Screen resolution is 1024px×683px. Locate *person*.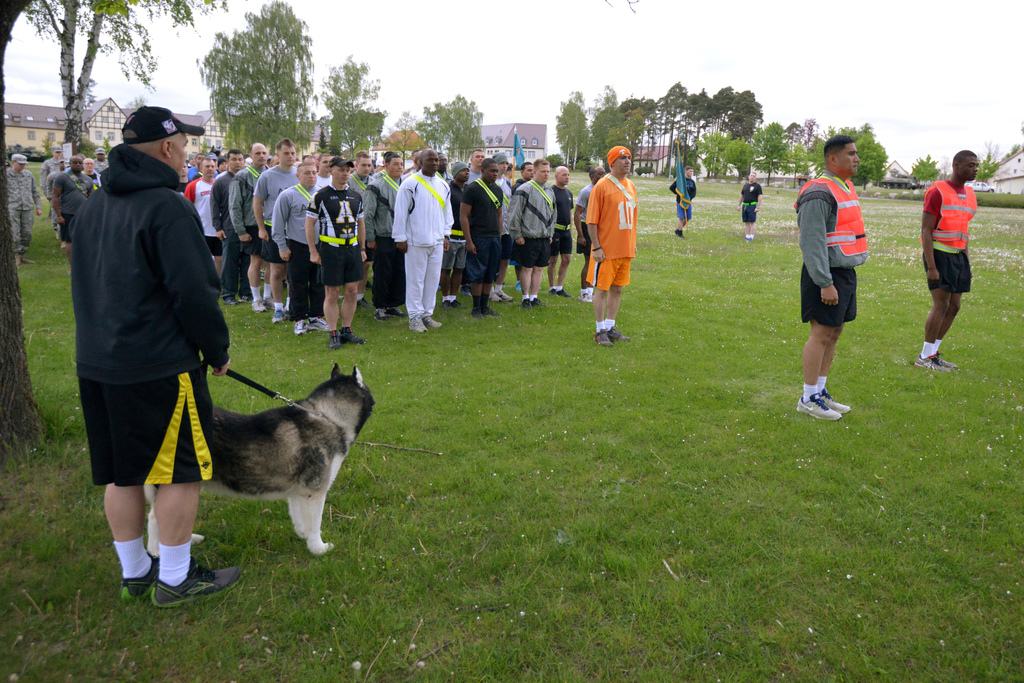
6 152 43 265.
